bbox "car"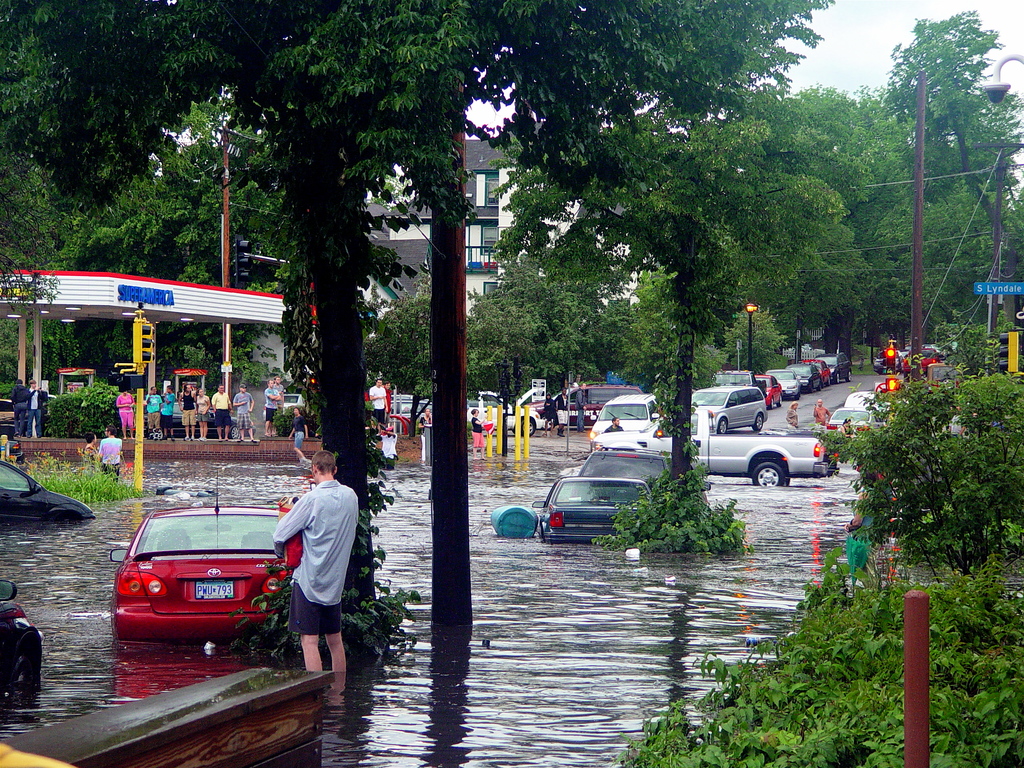
pyautogui.locateOnScreen(826, 404, 879, 438)
